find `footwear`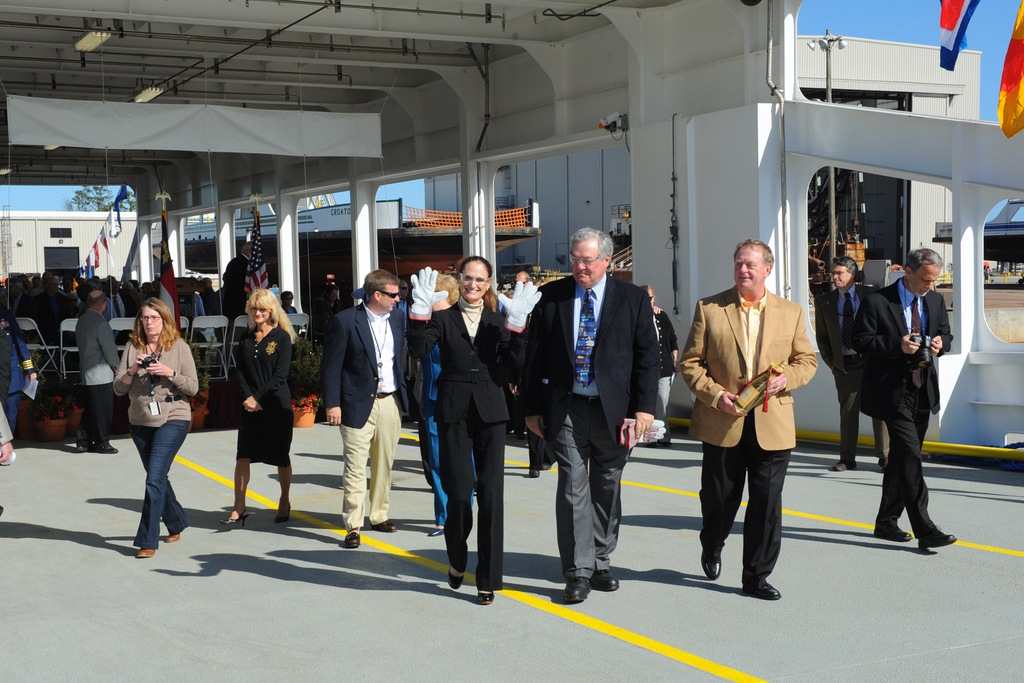
locate(89, 438, 97, 450)
